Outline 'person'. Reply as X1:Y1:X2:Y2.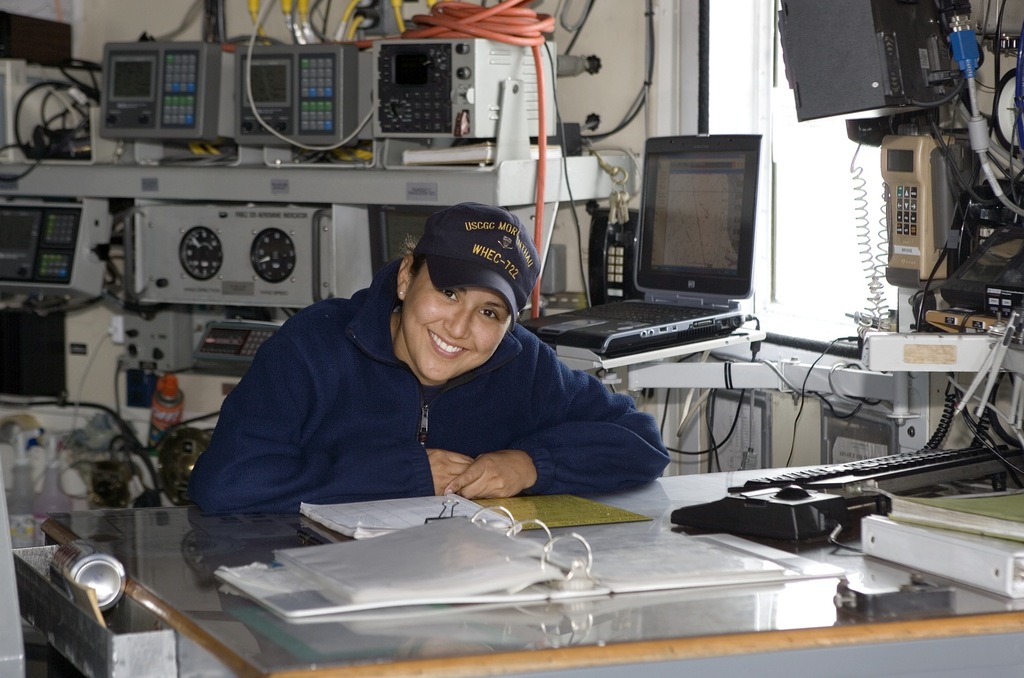
195:200:671:511.
